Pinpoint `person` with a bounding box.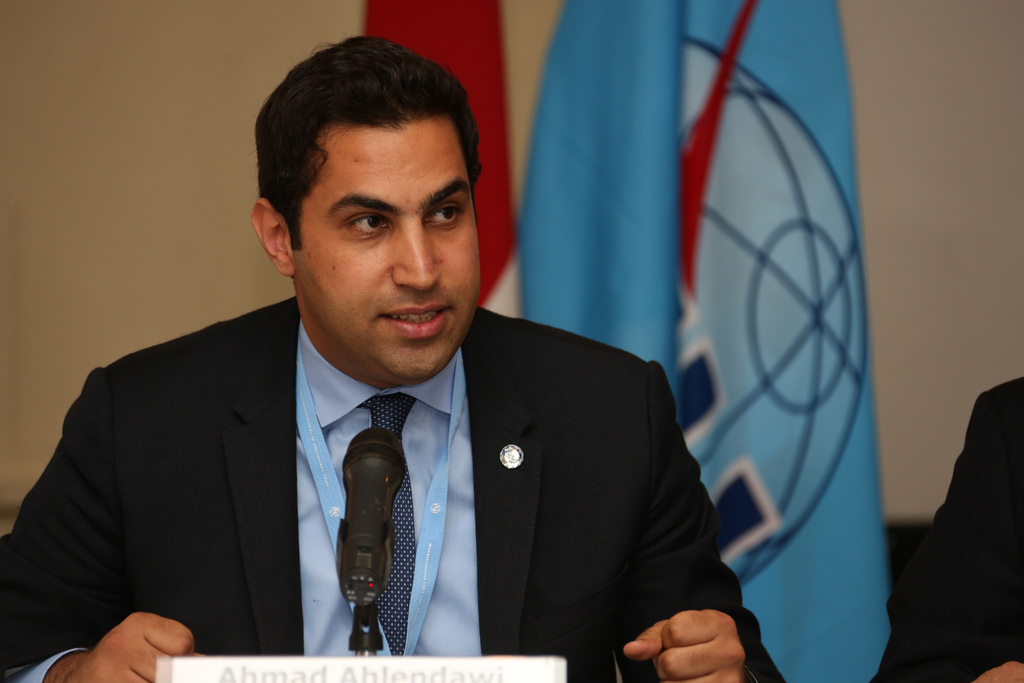
{"x1": 207, "y1": 29, "x2": 779, "y2": 682}.
